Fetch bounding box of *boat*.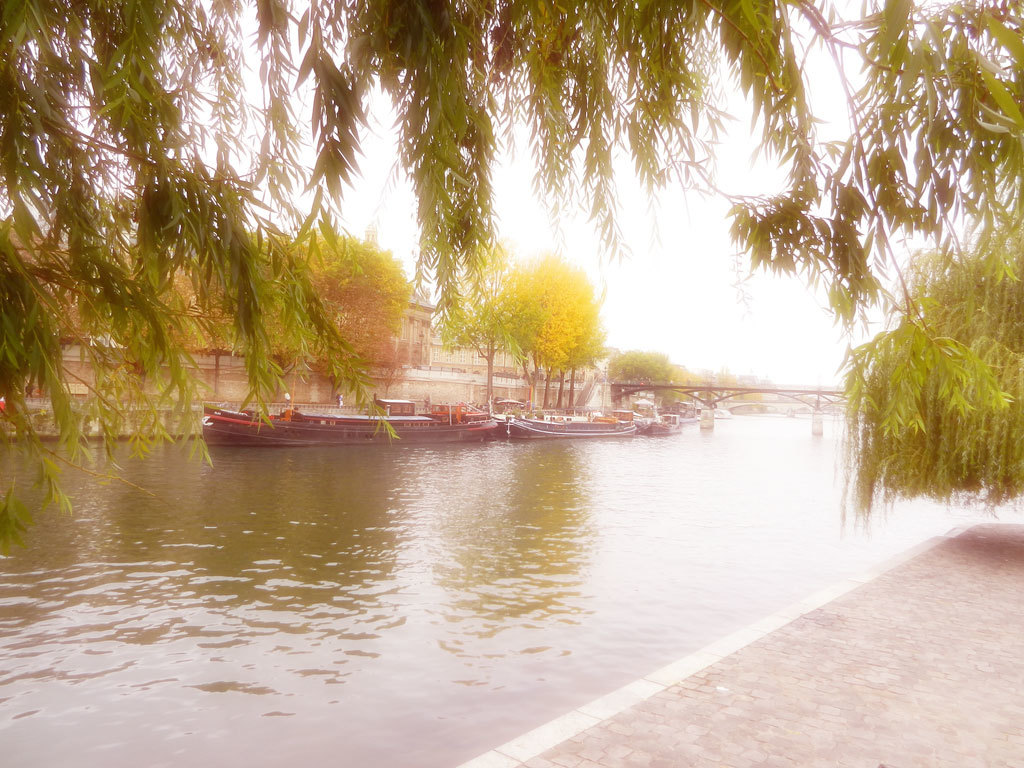
Bbox: [left=175, top=370, right=460, bottom=447].
